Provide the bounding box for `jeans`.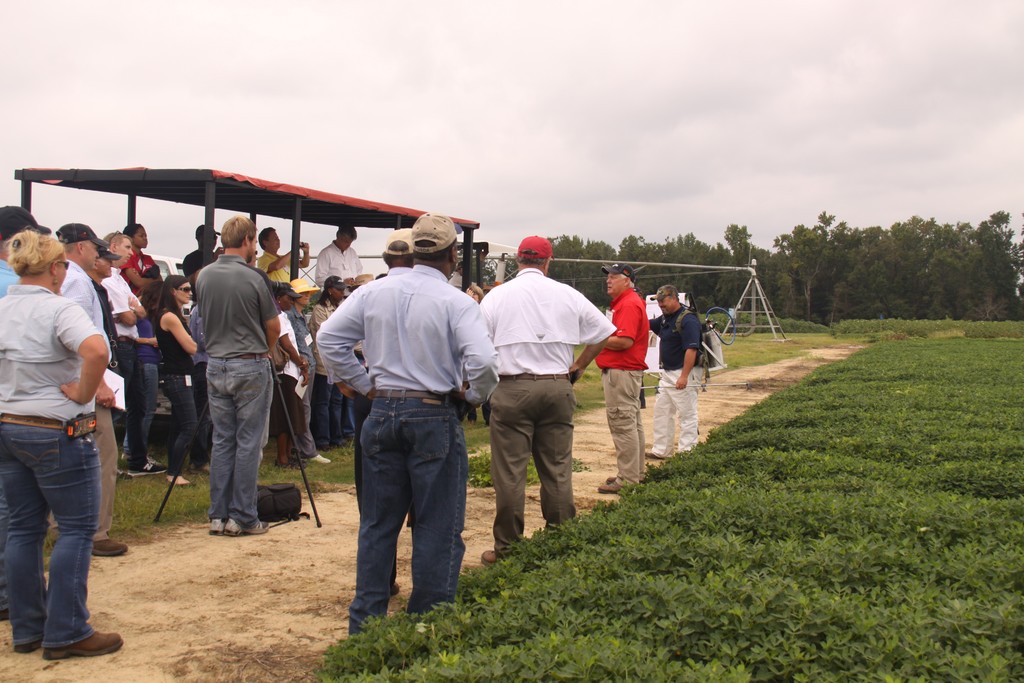
(x1=204, y1=352, x2=273, y2=529).
